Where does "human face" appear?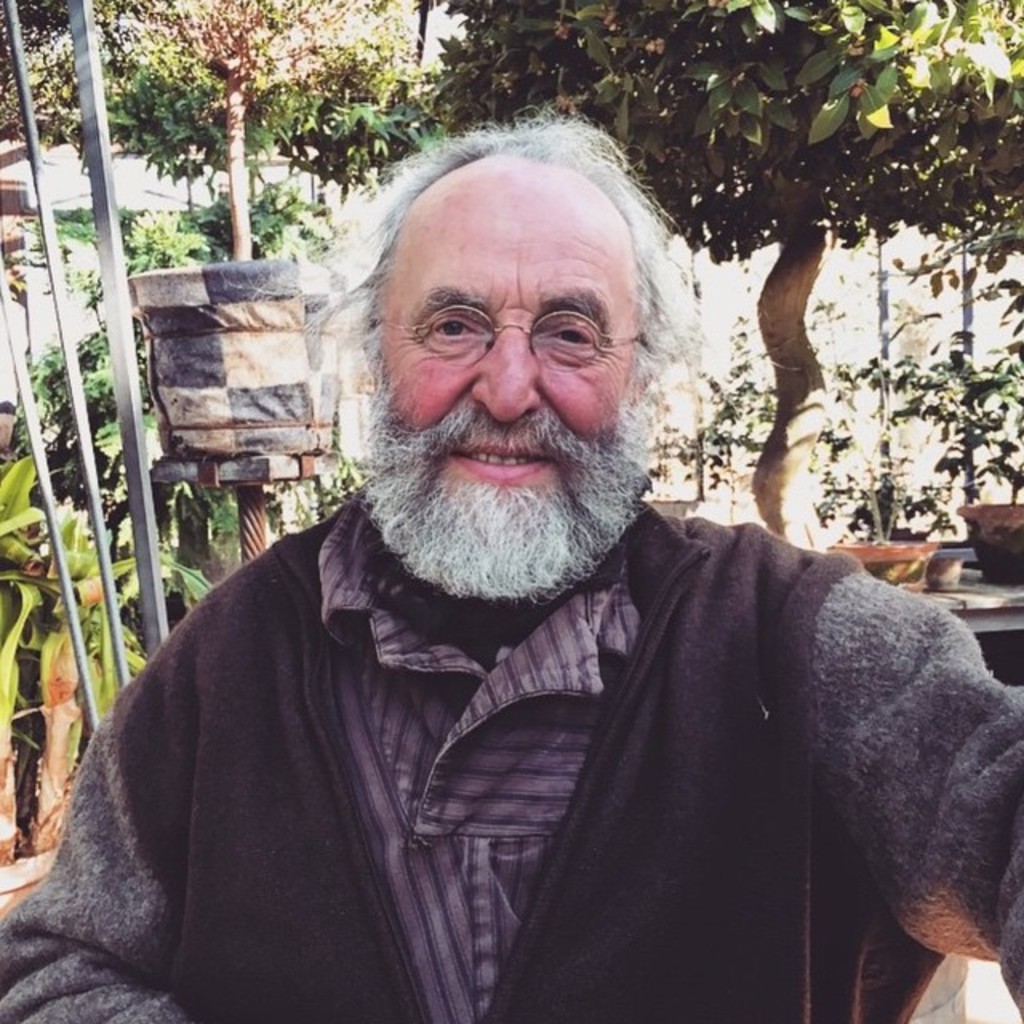
Appears at (x1=365, y1=197, x2=664, y2=576).
